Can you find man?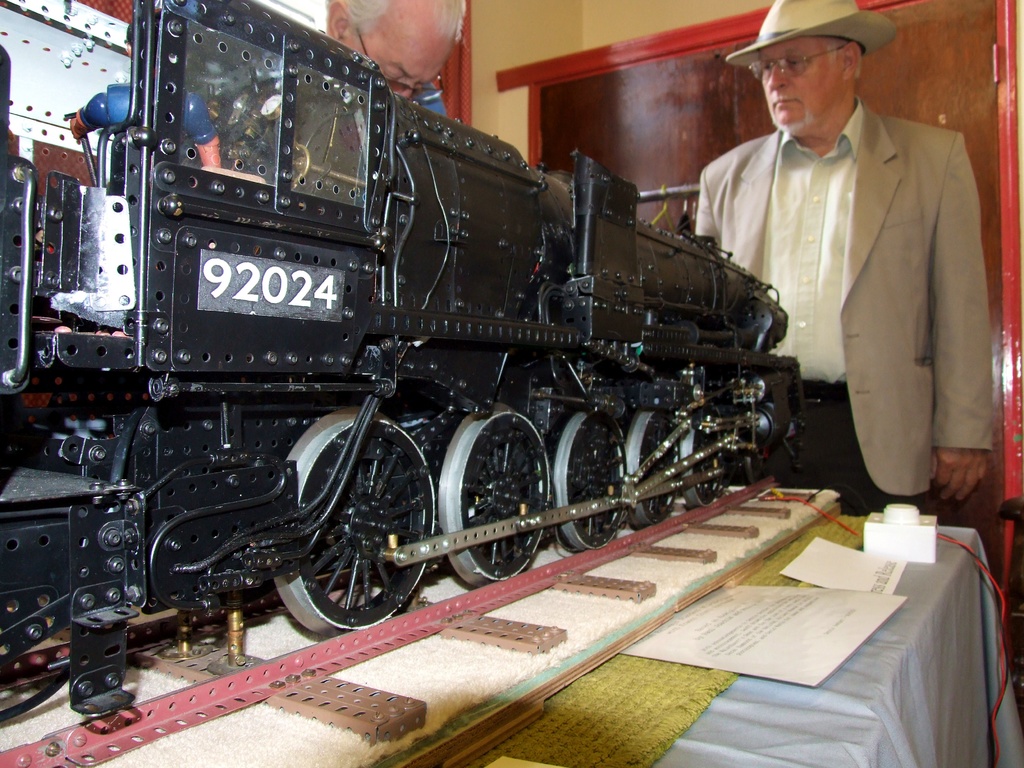
Yes, bounding box: bbox(693, 14, 993, 531).
